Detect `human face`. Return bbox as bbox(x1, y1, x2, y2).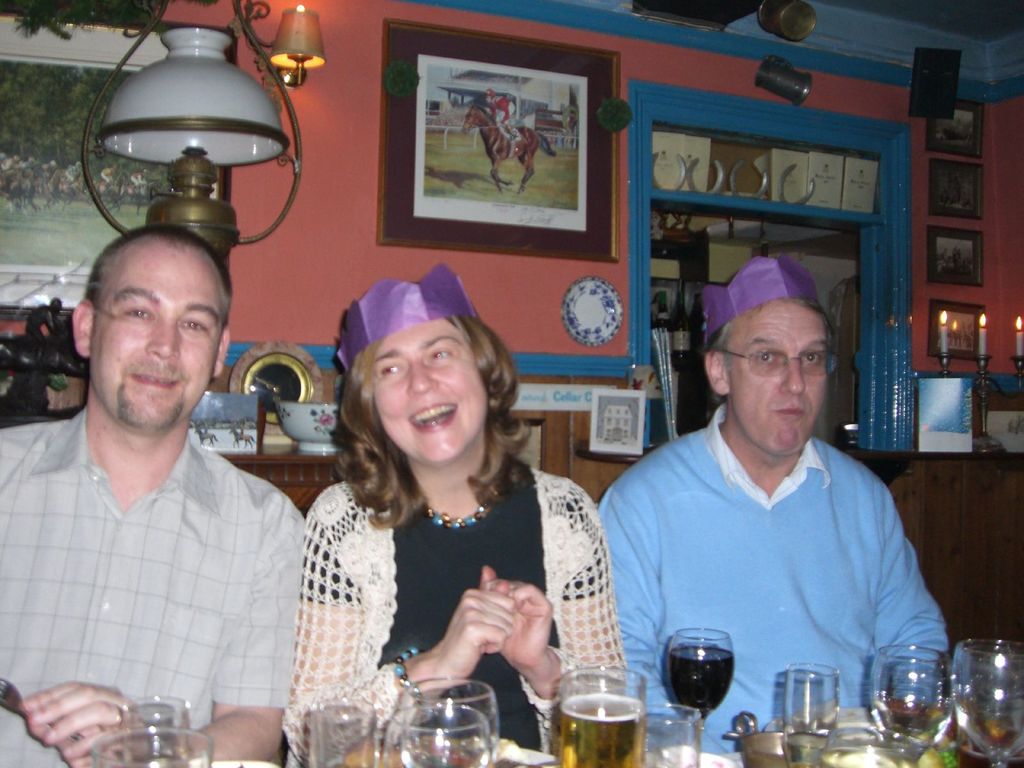
bbox(86, 236, 216, 426).
